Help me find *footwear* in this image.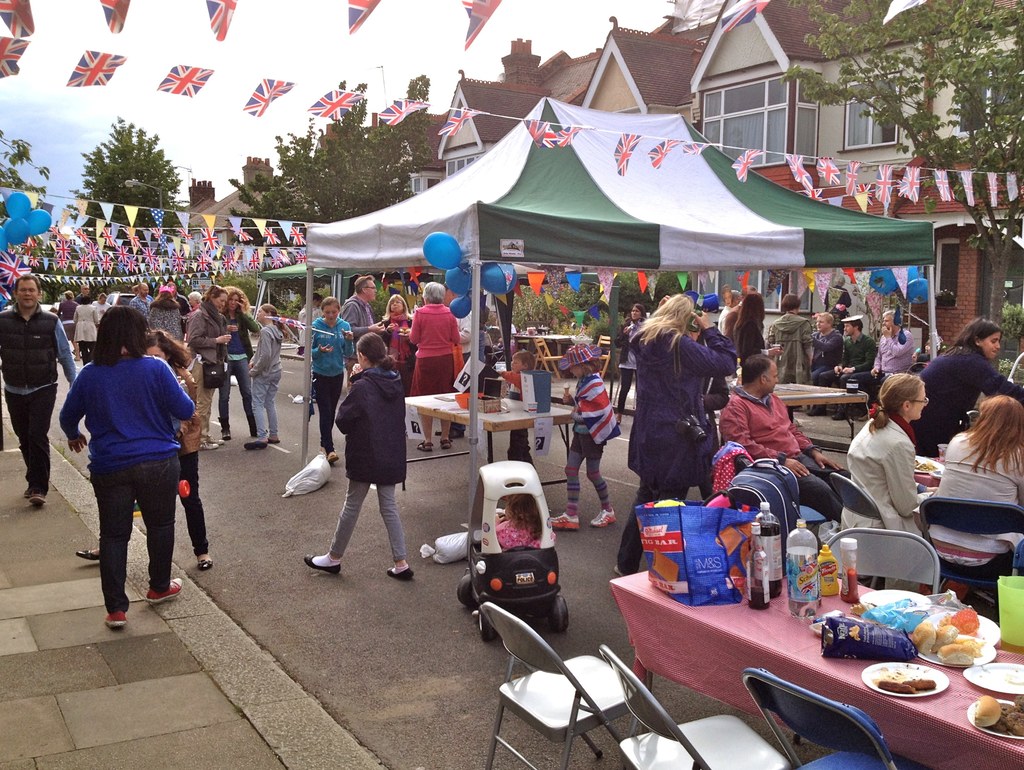
Found it: 447,428,463,439.
